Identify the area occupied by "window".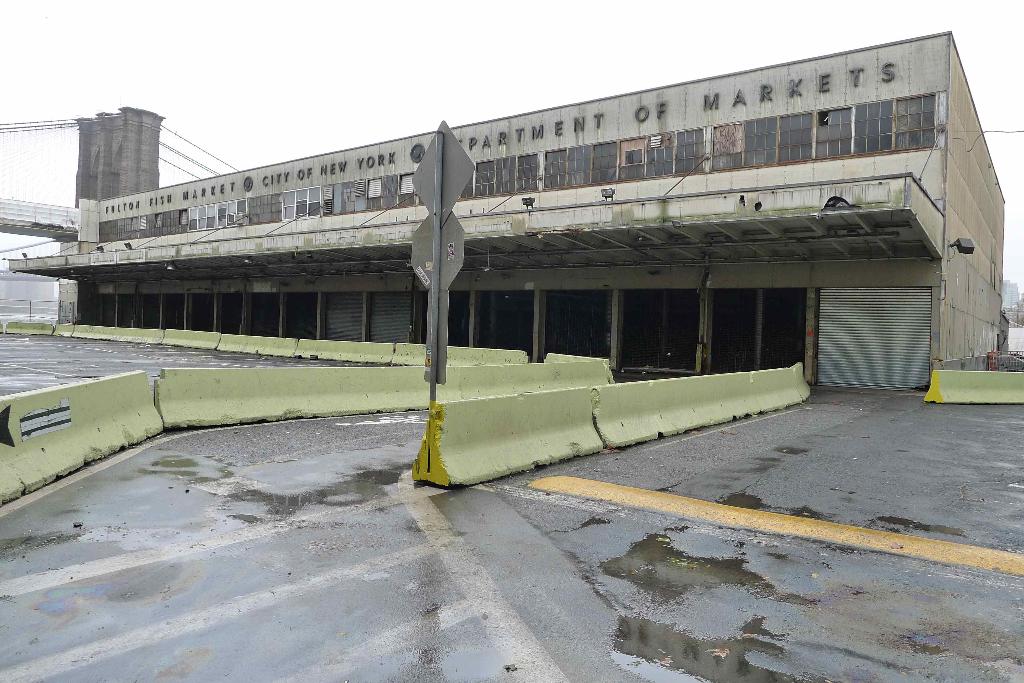
Area: <bbox>251, 191, 284, 223</bbox>.
